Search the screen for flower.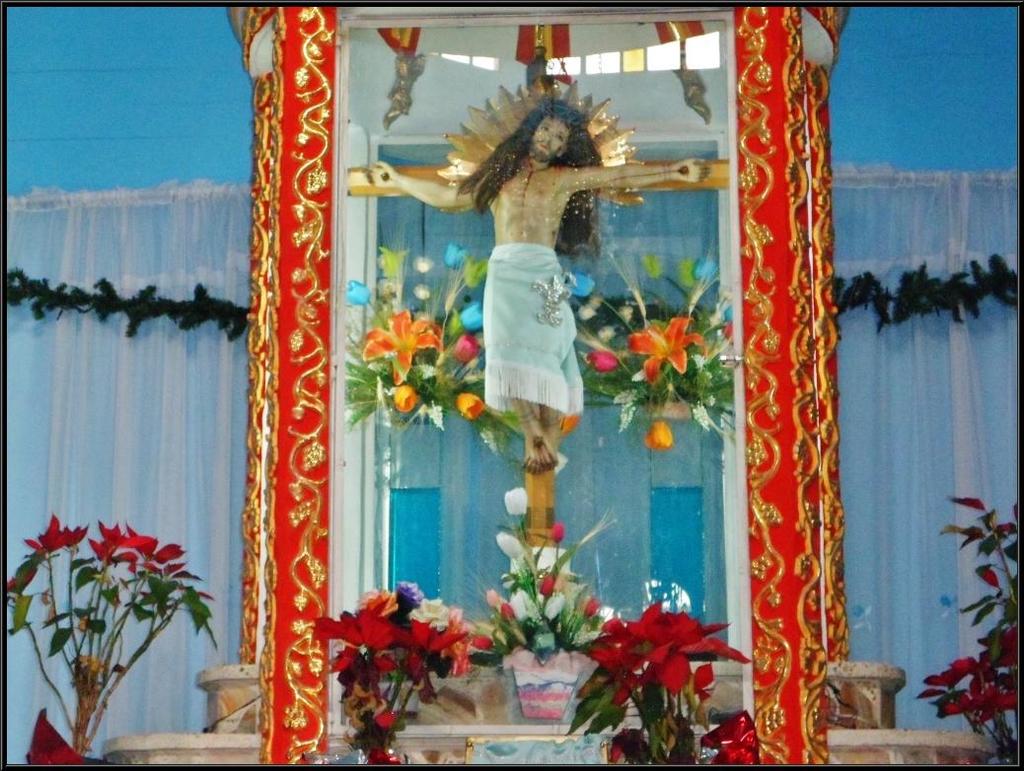
Found at {"left": 26, "top": 510, "right": 63, "bottom": 556}.
